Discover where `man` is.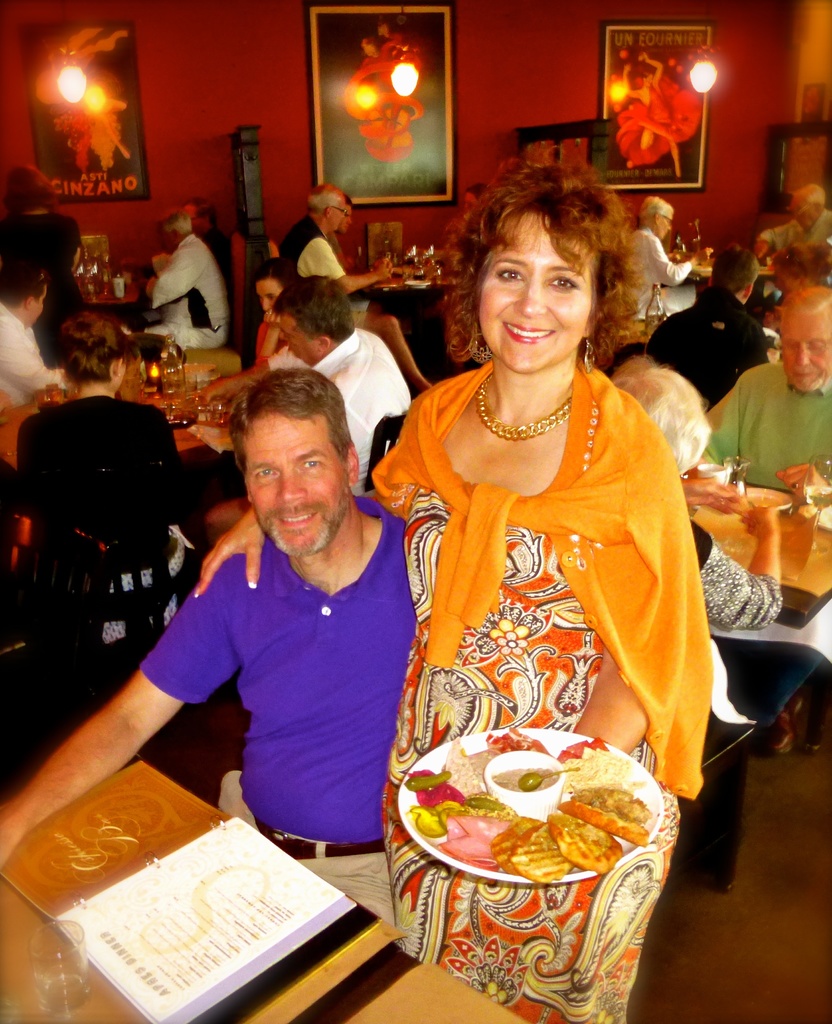
Discovered at 0, 259, 64, 409.
